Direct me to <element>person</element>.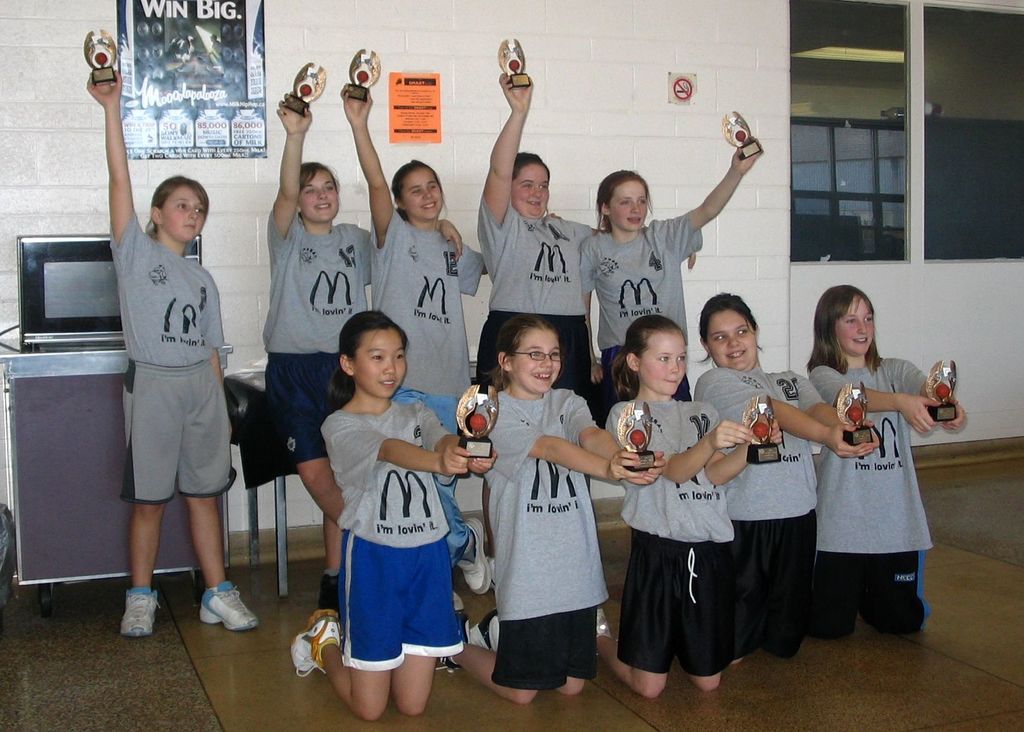
Direction: detection(89, 24, 262, 634).
